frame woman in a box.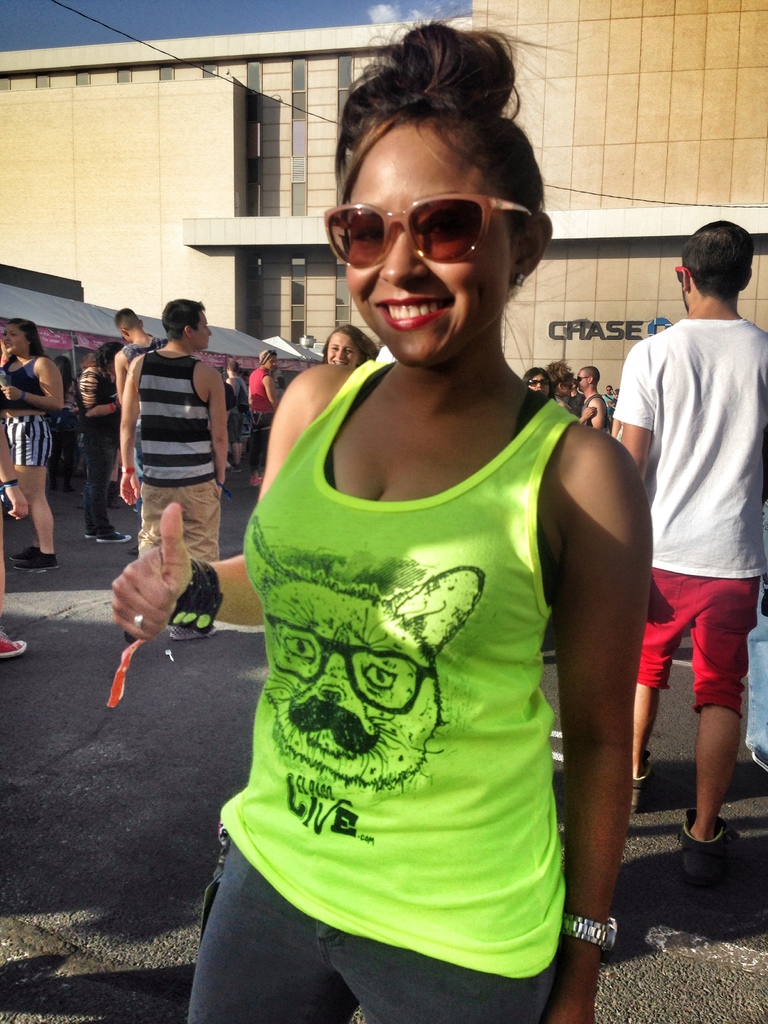
box=[114, 19, 654, 1023].
